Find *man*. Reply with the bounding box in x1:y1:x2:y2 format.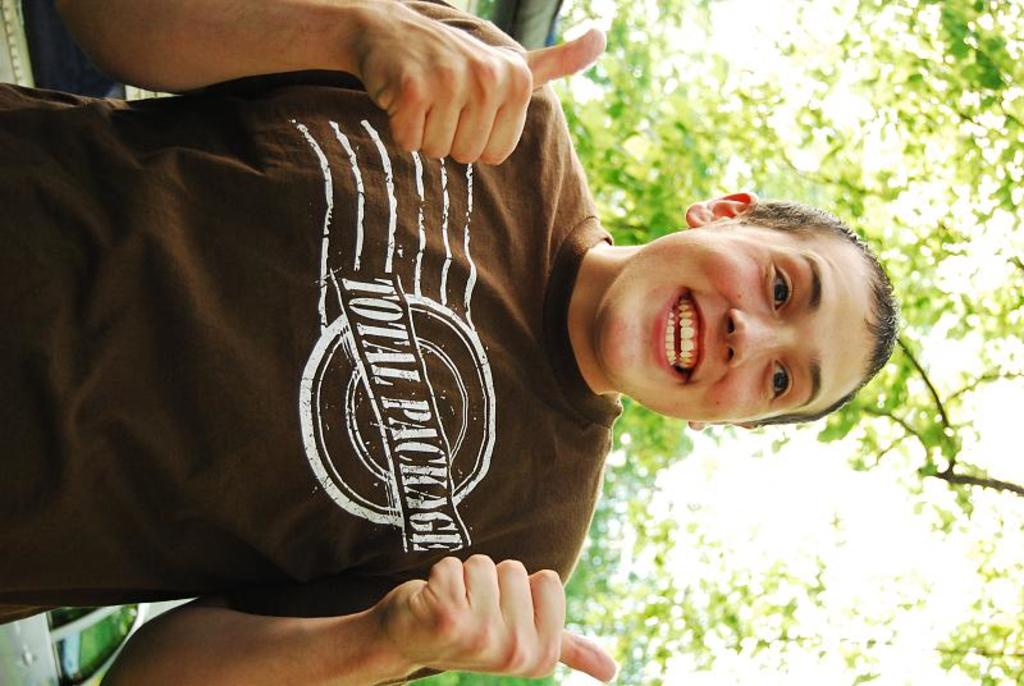
0:0:902:685.
